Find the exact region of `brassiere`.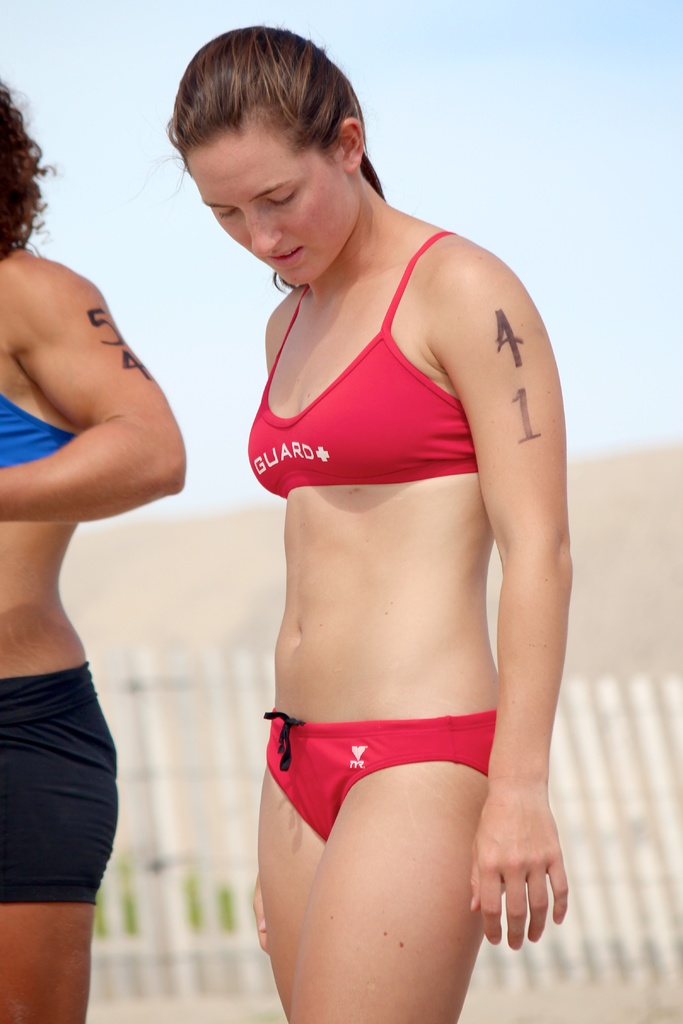
Exact region: bbox=(229, 219, 504, 575).
